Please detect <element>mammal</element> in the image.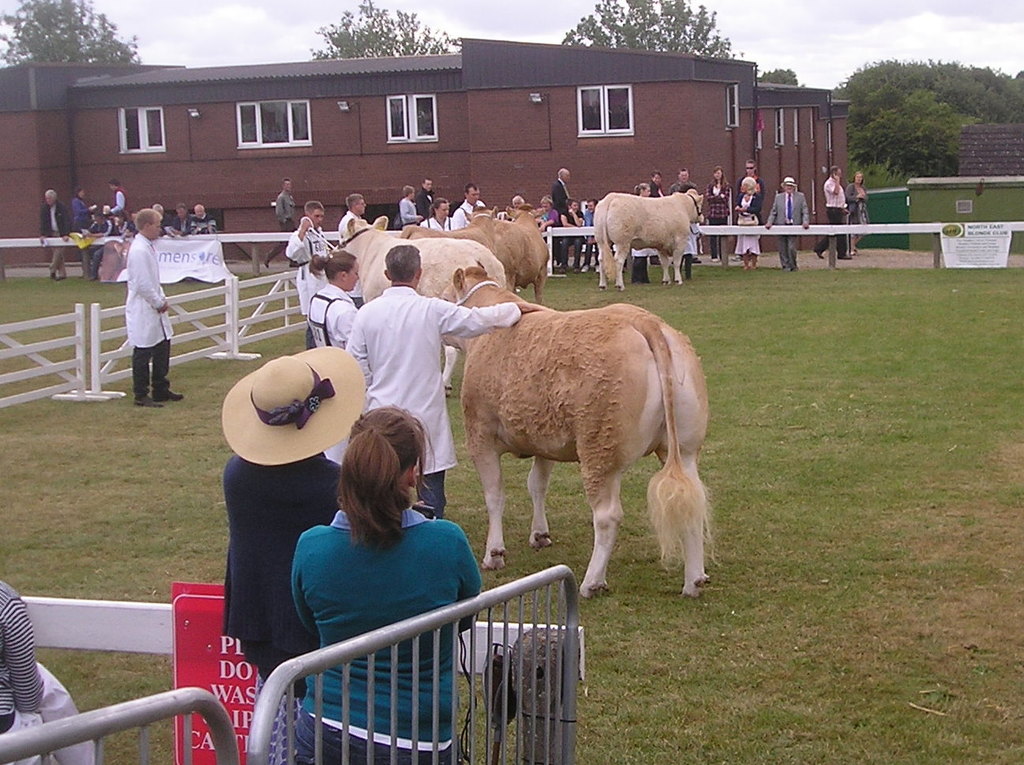
(765, 175, 810, 269).
